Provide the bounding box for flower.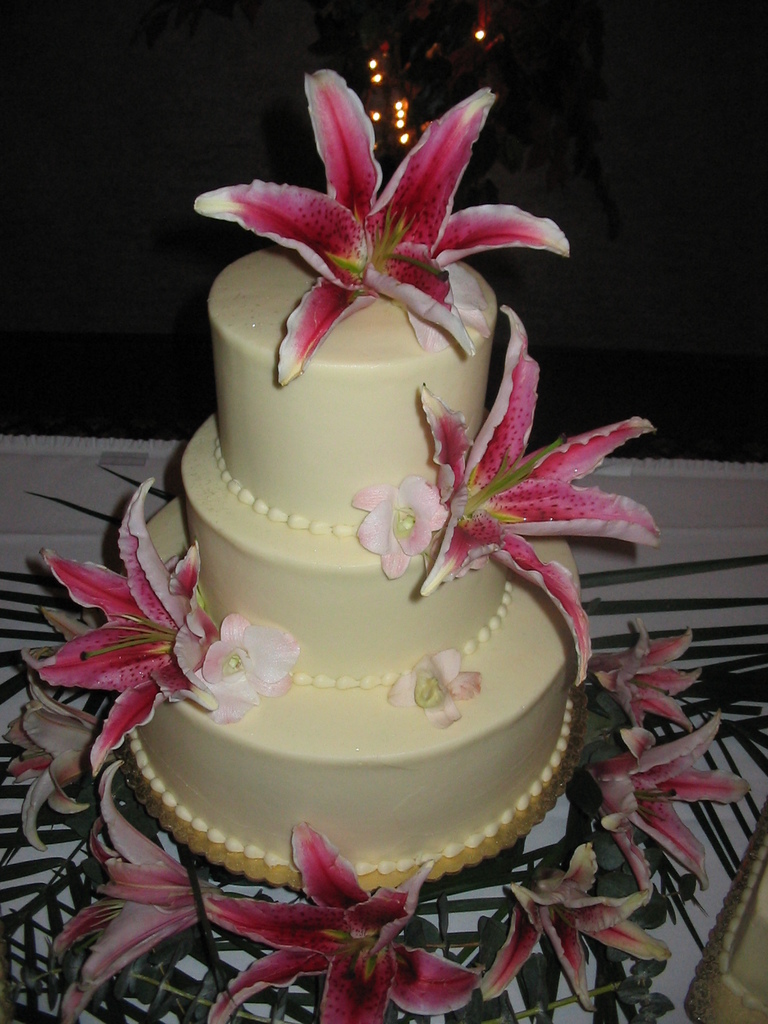
bbox=[353, 465, 454, 572].
